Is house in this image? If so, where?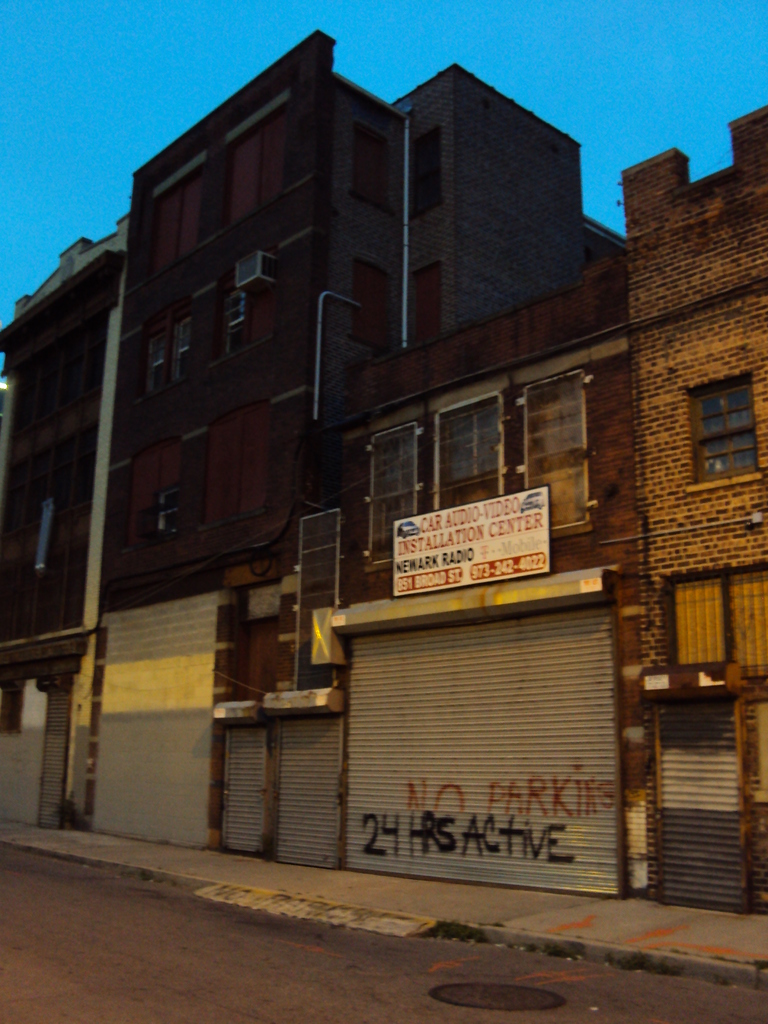
Yes, at box=[0, 211, 133, 830].
